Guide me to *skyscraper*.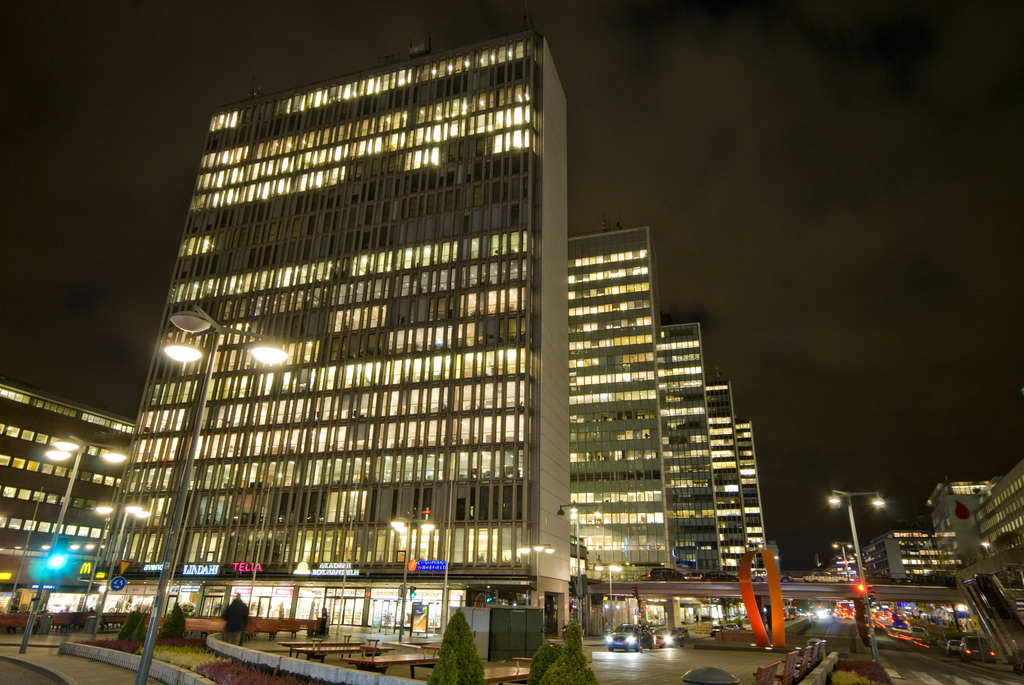
Guidance: region(822, 526, 968, 595).
